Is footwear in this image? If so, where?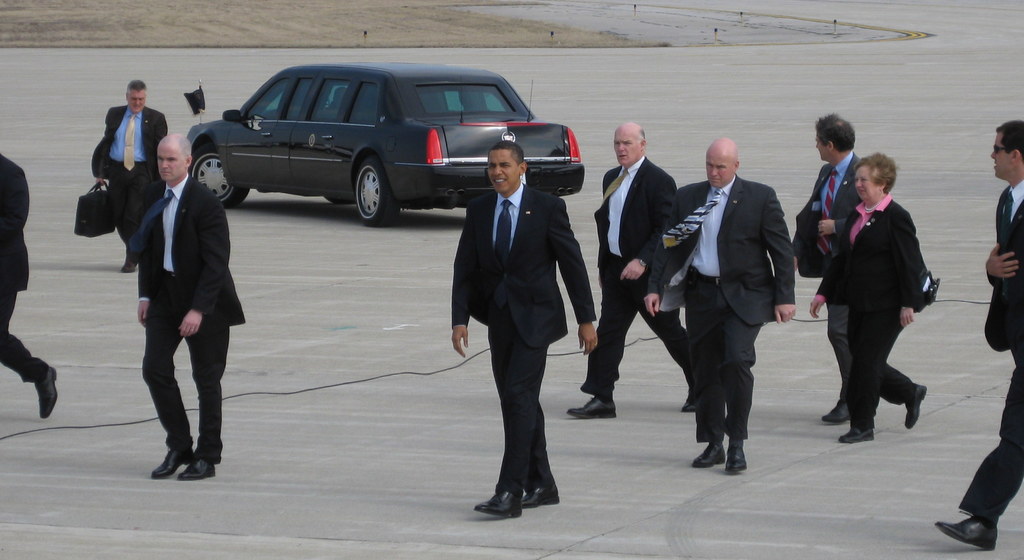
Yes, at x1=566, y1=399, x2=614, y2=418.
